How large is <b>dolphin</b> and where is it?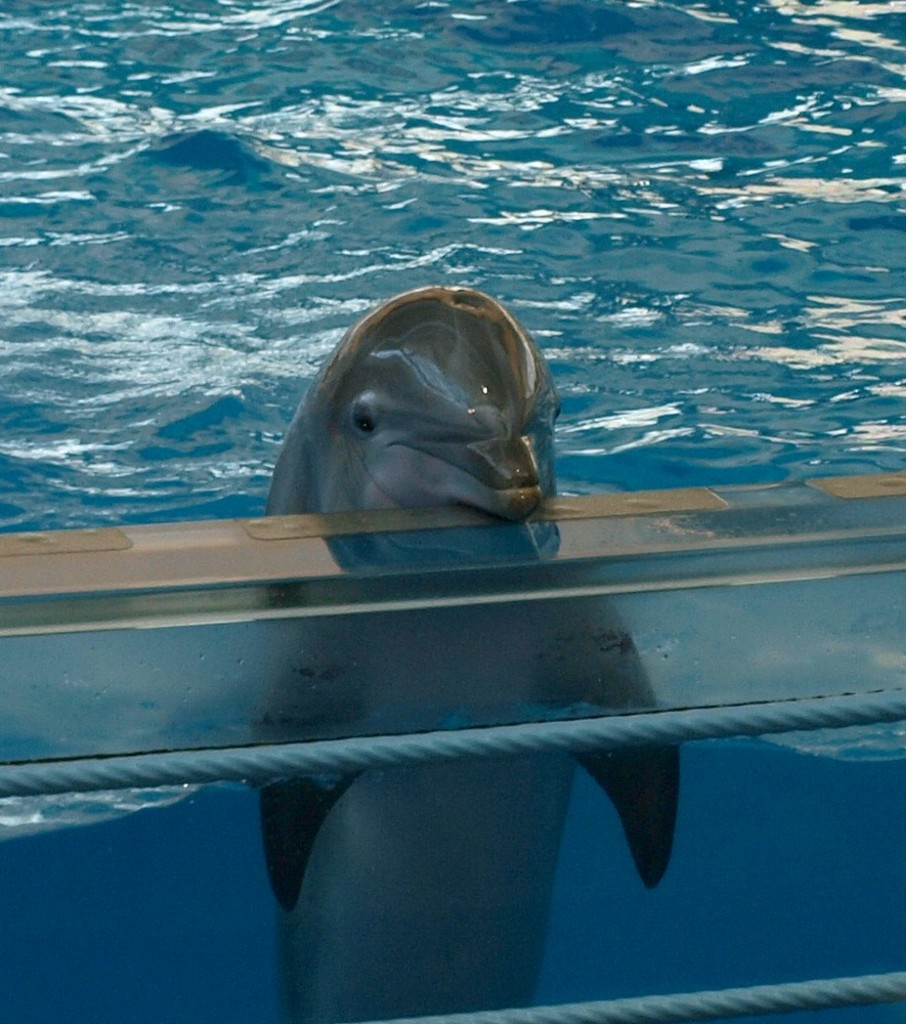
Bounding box: <bbox>260, 286, 684, 1023</bbox>.
